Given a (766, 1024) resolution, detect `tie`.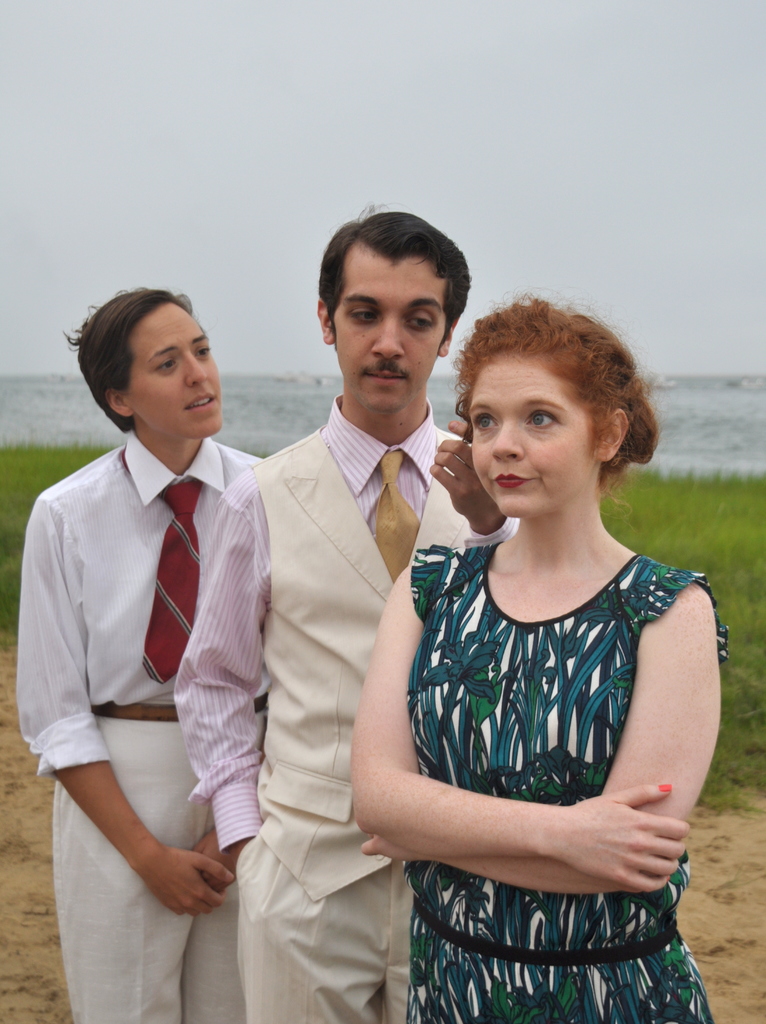
l=122, t=442, r=205, b=693.
